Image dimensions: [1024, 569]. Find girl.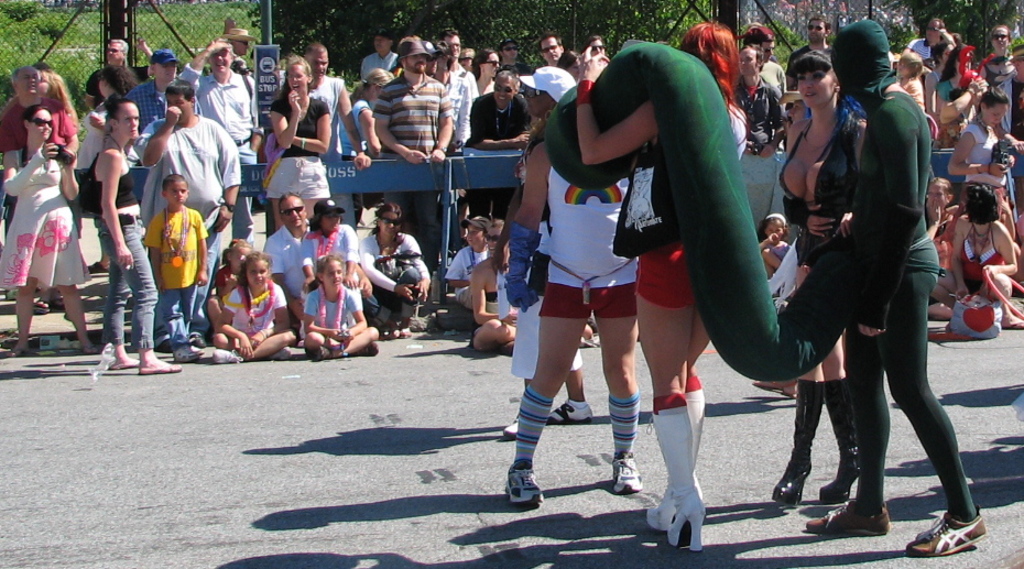
{"left": 974, "top": 23, "right": 1017, "bottom": 114}.
